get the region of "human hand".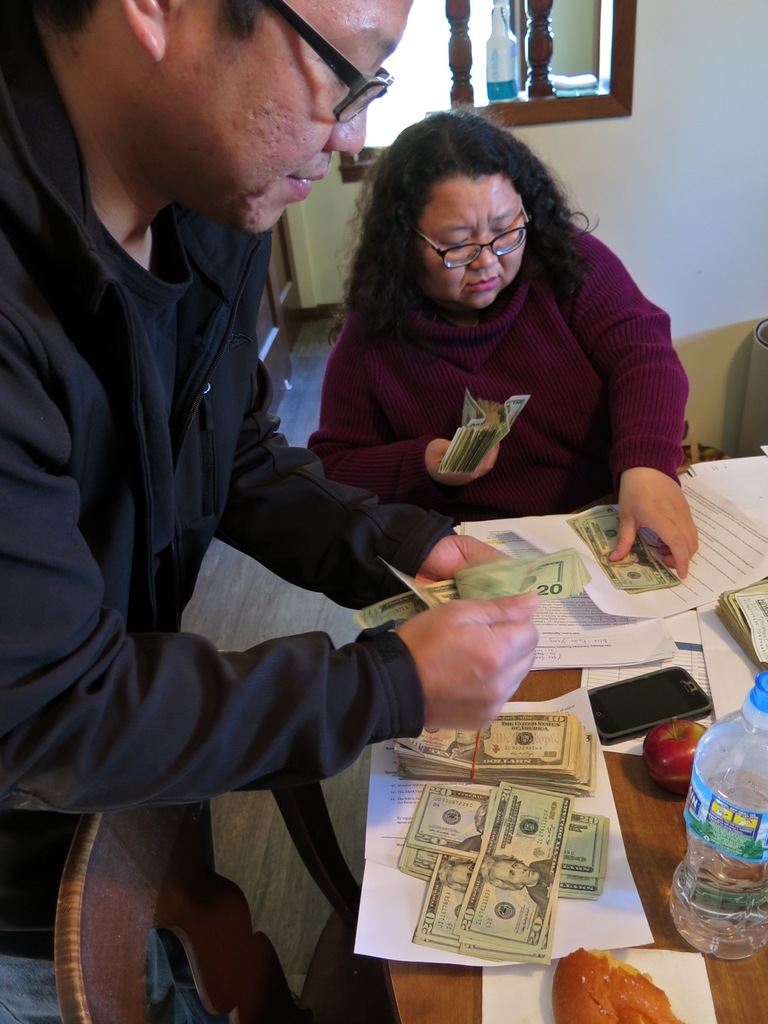
426, 436, 502, 487.
